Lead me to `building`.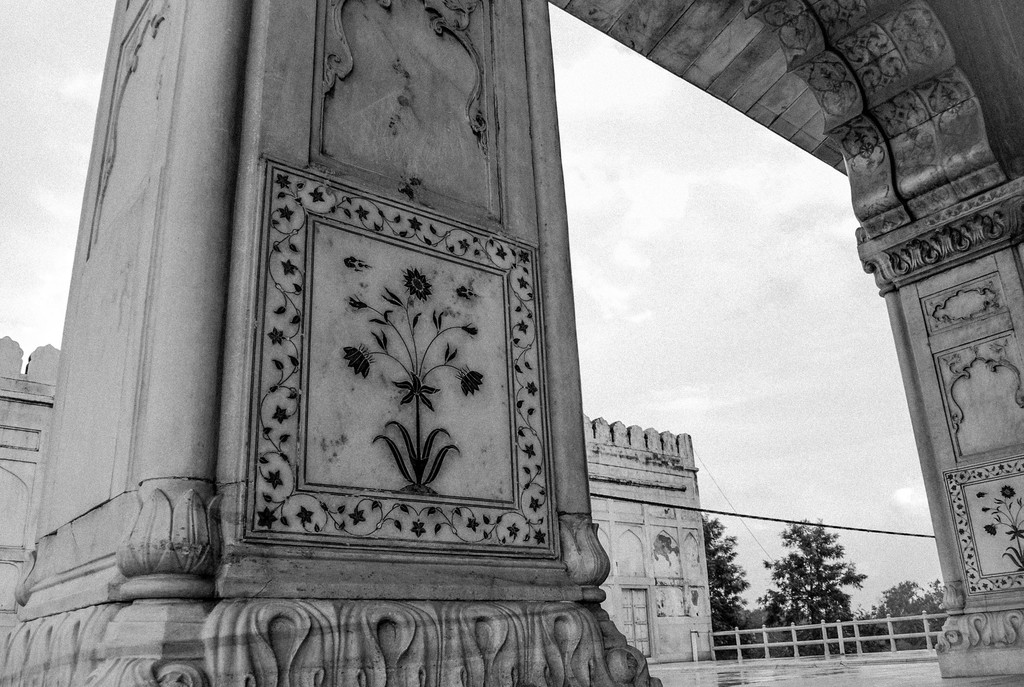
Lead to bbox=(0, 333, 717, 664).
